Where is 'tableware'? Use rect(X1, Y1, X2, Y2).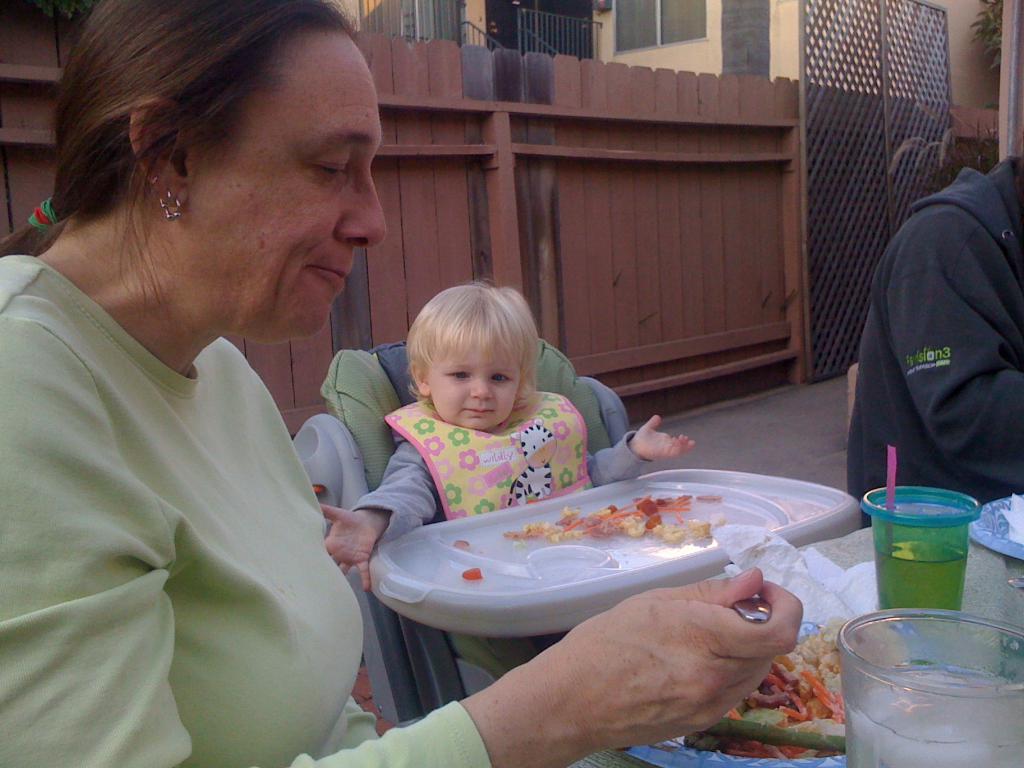
rect(861, 483, 979, 610).
